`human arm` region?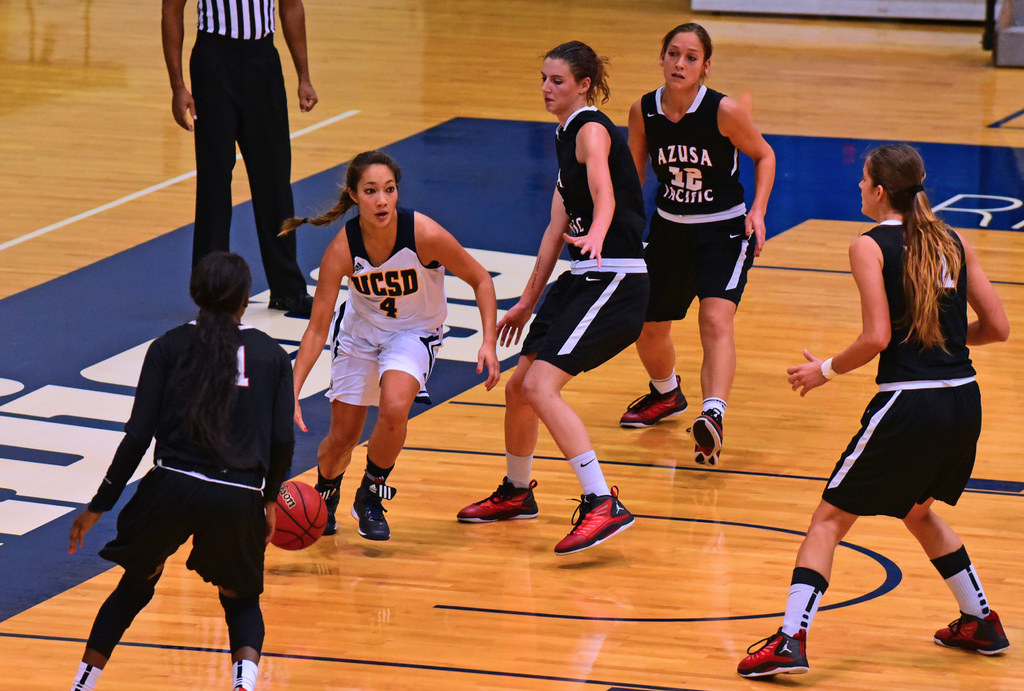
(x1=65, y1=352, x2=155, y2=554)
